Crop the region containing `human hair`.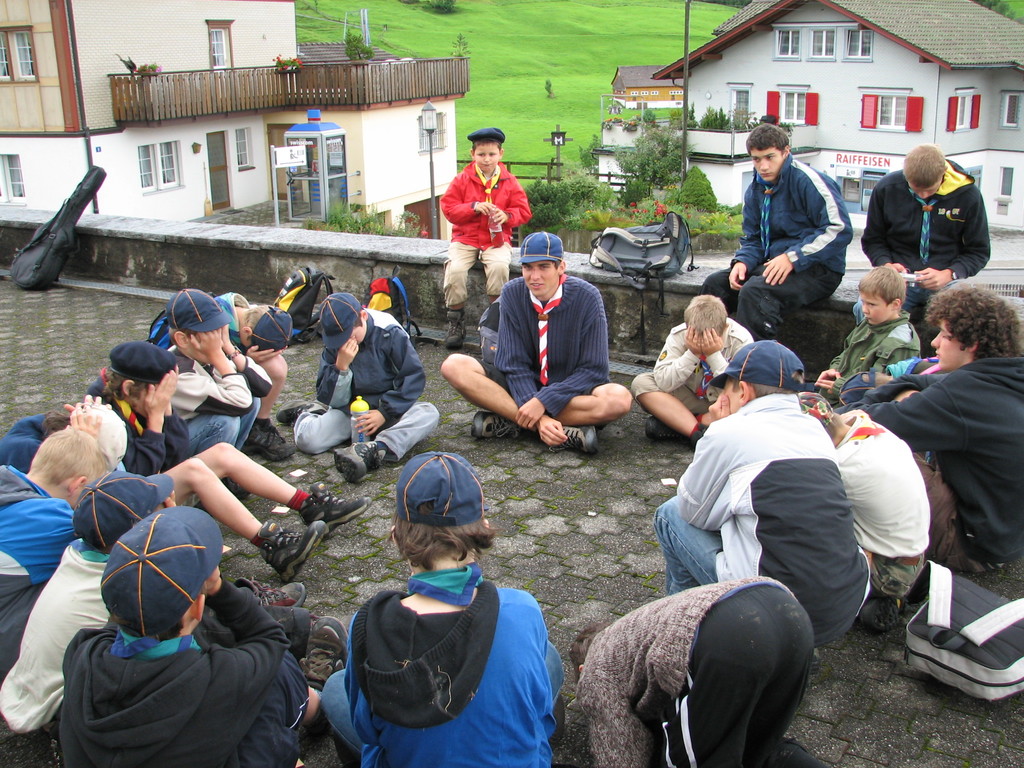
Crop region: left=102, top=370, right=154, bottom=410.
